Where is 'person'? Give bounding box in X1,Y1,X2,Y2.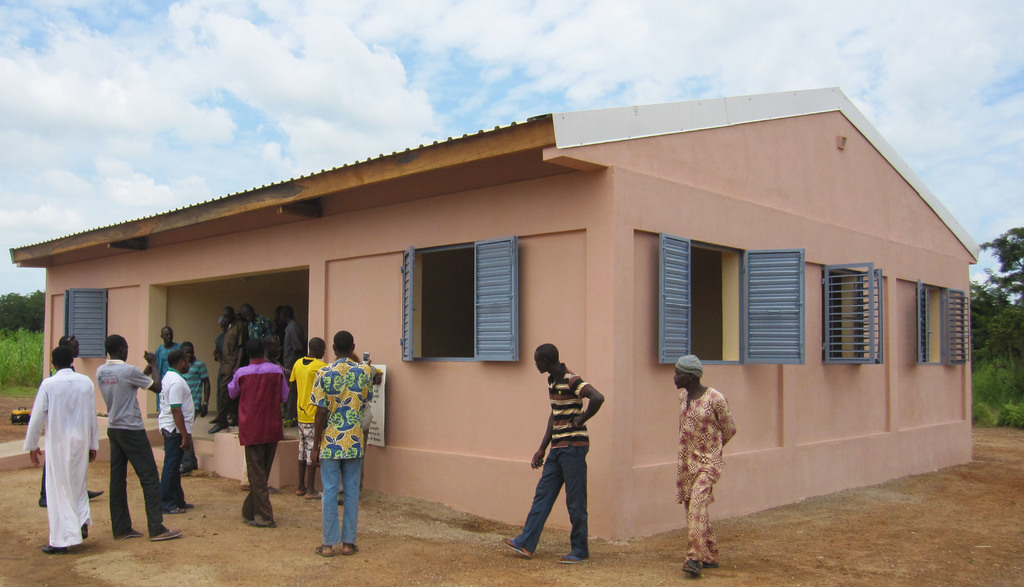
499,338,604,561.
